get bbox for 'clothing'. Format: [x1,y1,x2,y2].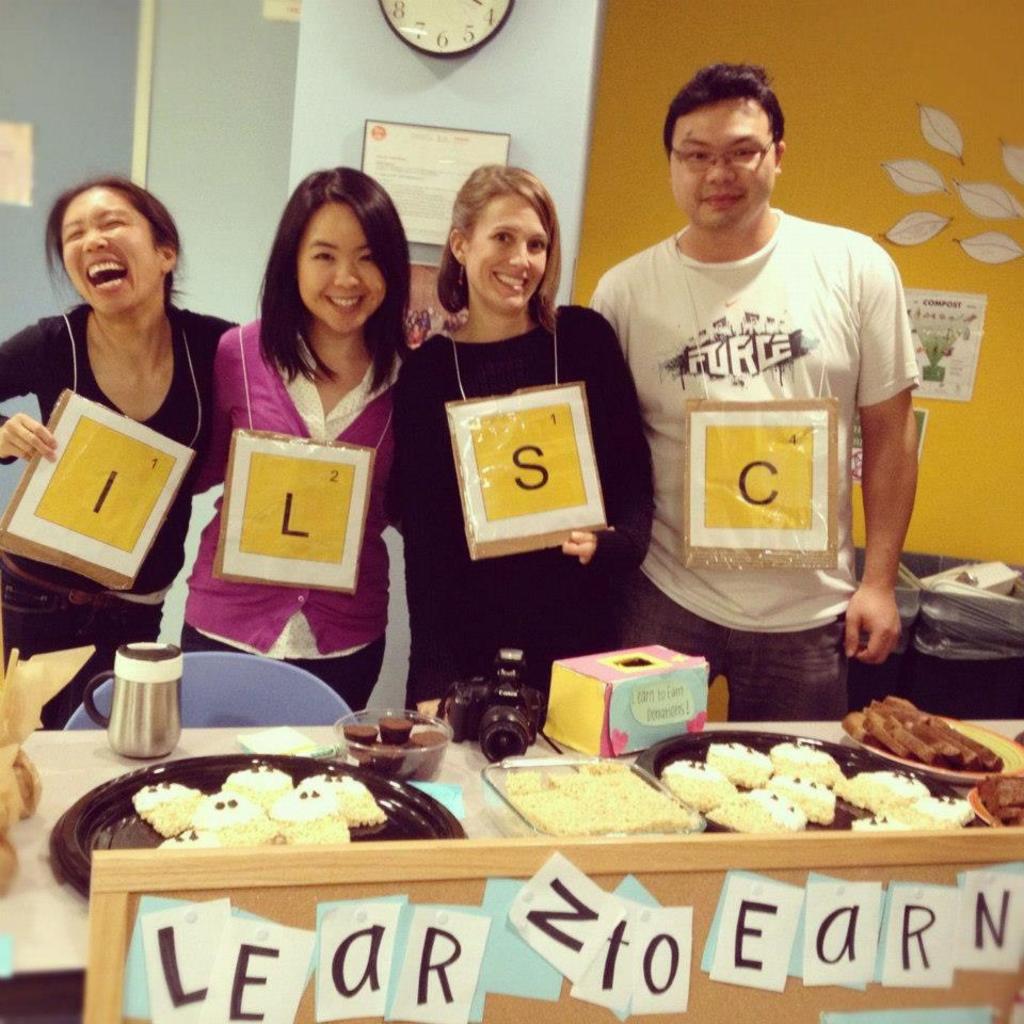
[0,301,239,736].
